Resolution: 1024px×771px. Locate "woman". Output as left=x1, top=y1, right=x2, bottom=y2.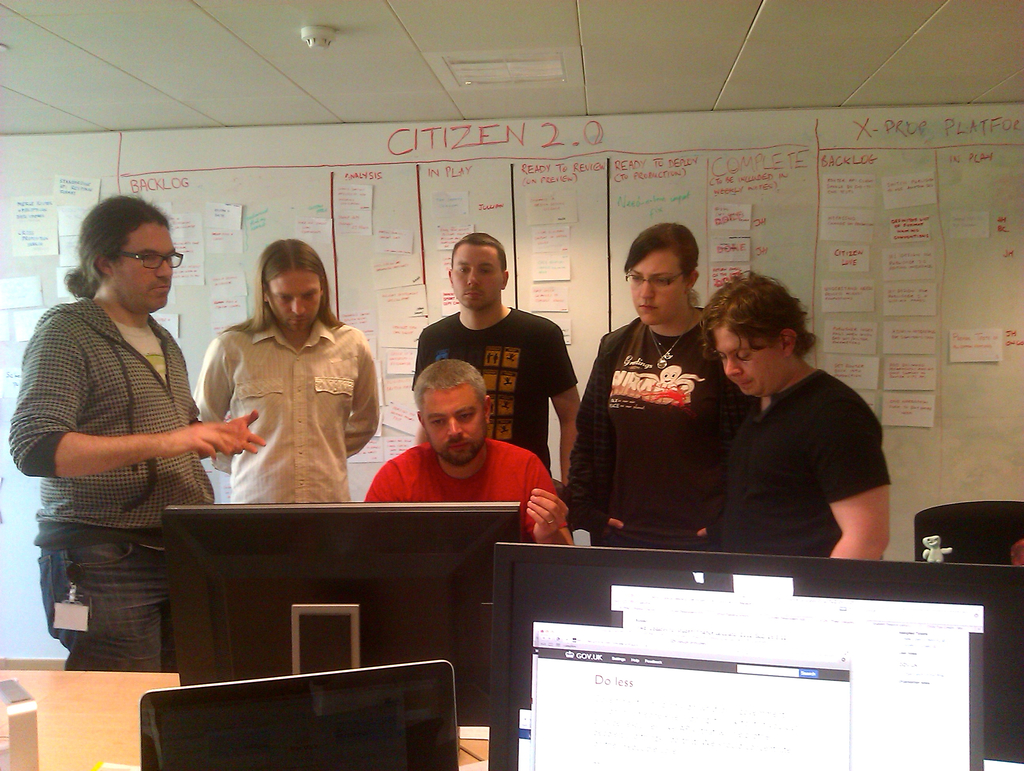
left=559, top=215, right=759, bottom=558.
